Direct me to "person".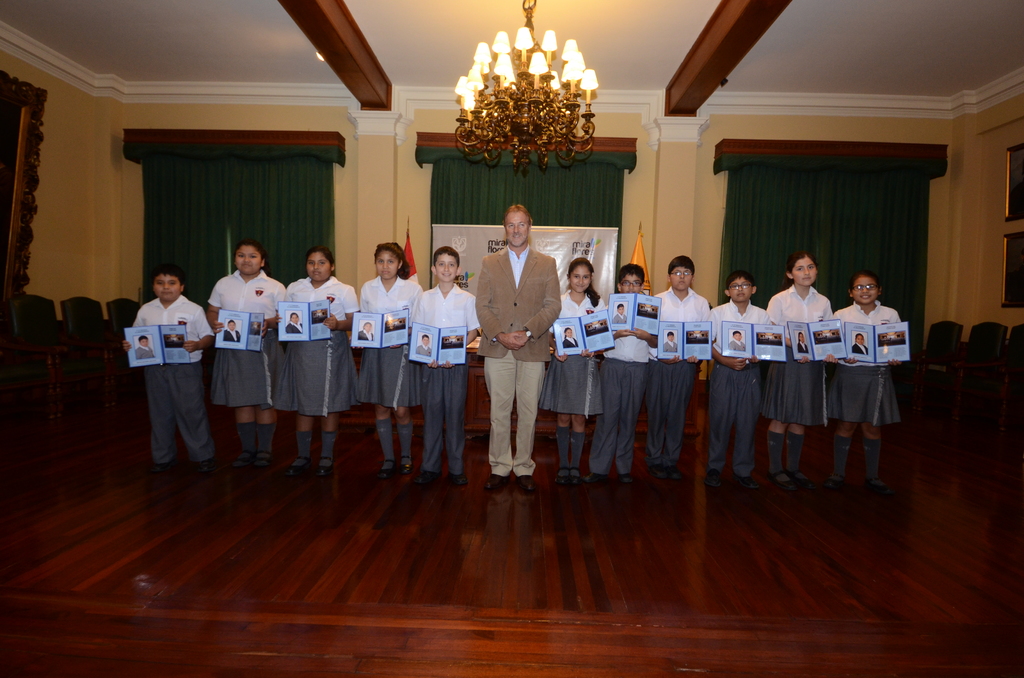
Direction: x1=732, y1=329, x2=746, y2=350.
